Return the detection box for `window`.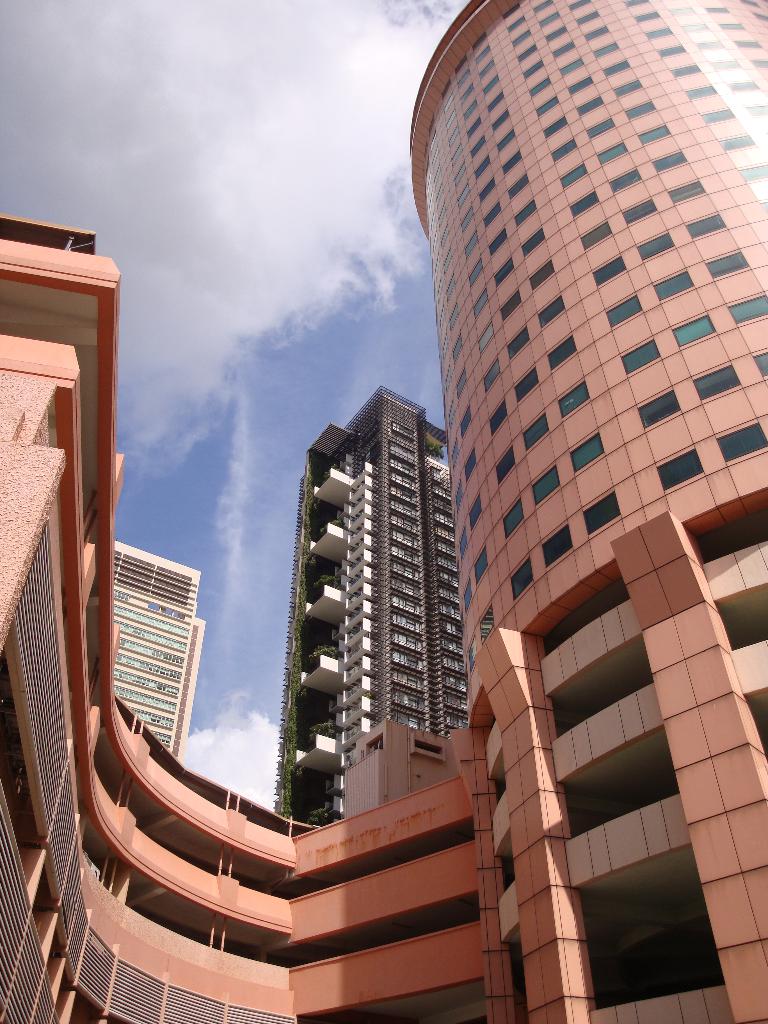
left=508, top=554, right=534, bottom=594.
